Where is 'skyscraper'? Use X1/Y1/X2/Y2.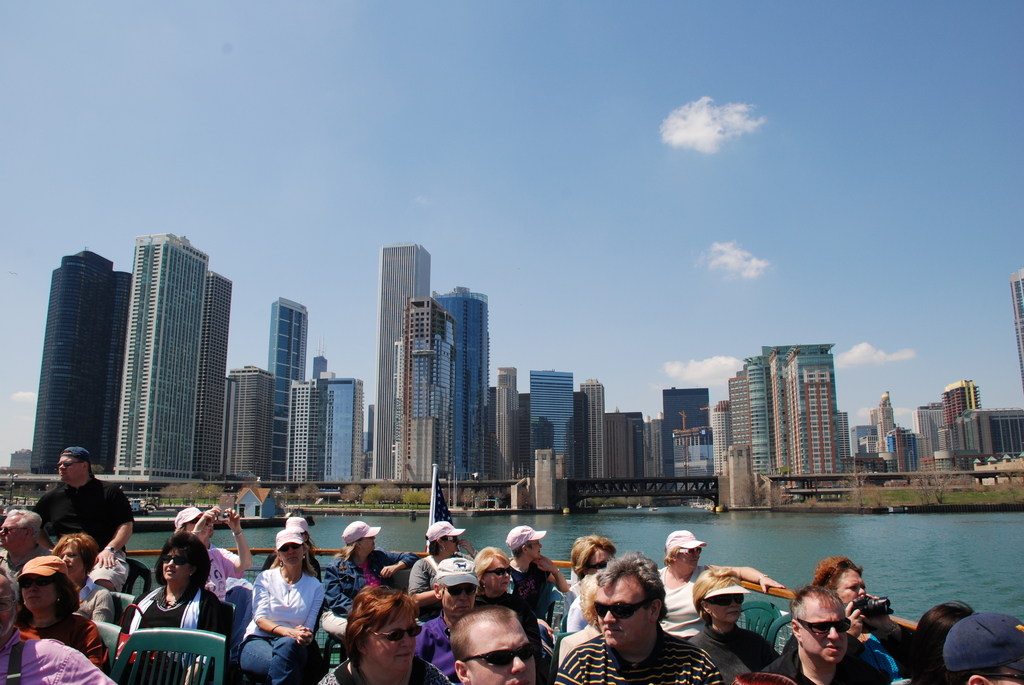
658/387/713/485.
